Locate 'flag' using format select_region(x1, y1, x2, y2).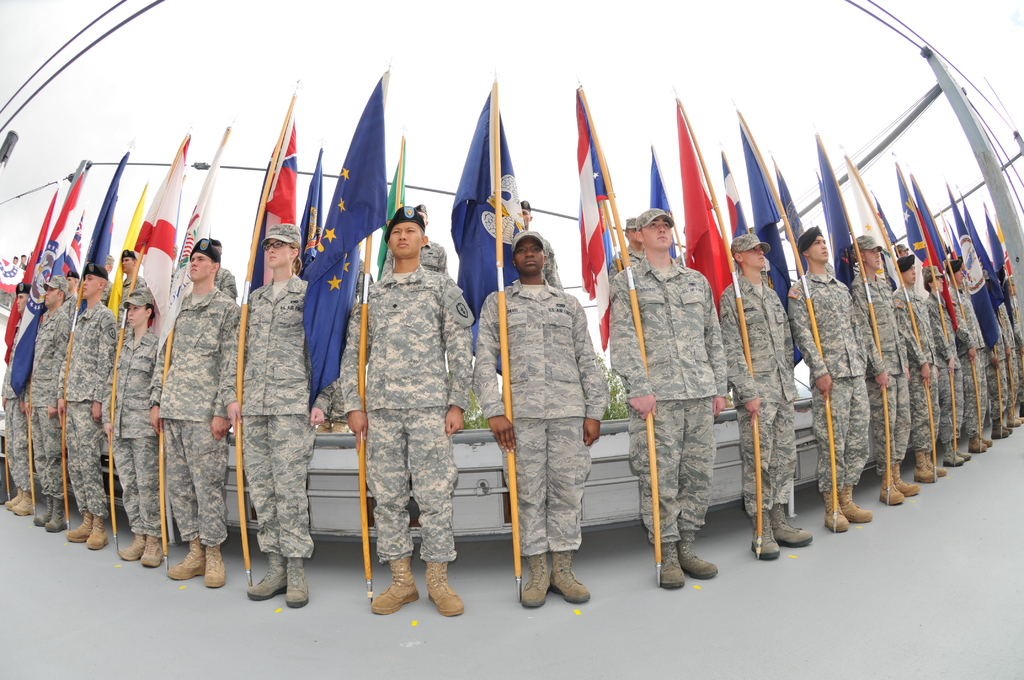
select_region(61, 211, 86, 285).
